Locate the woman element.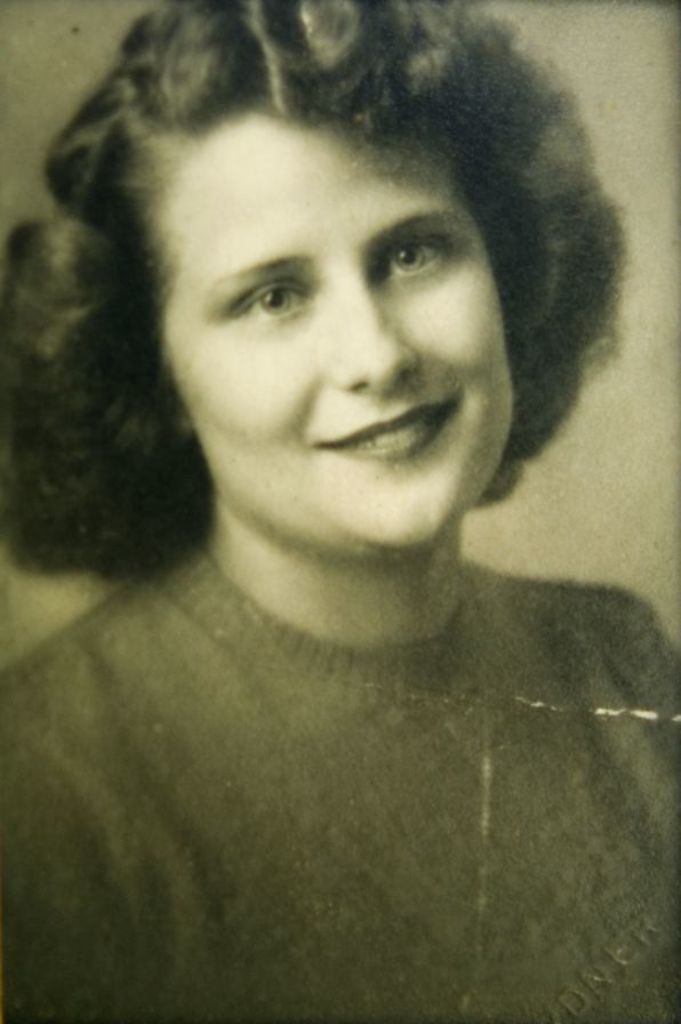
Element bbox: [left=0, top=0, right=680, bottom=1023].
